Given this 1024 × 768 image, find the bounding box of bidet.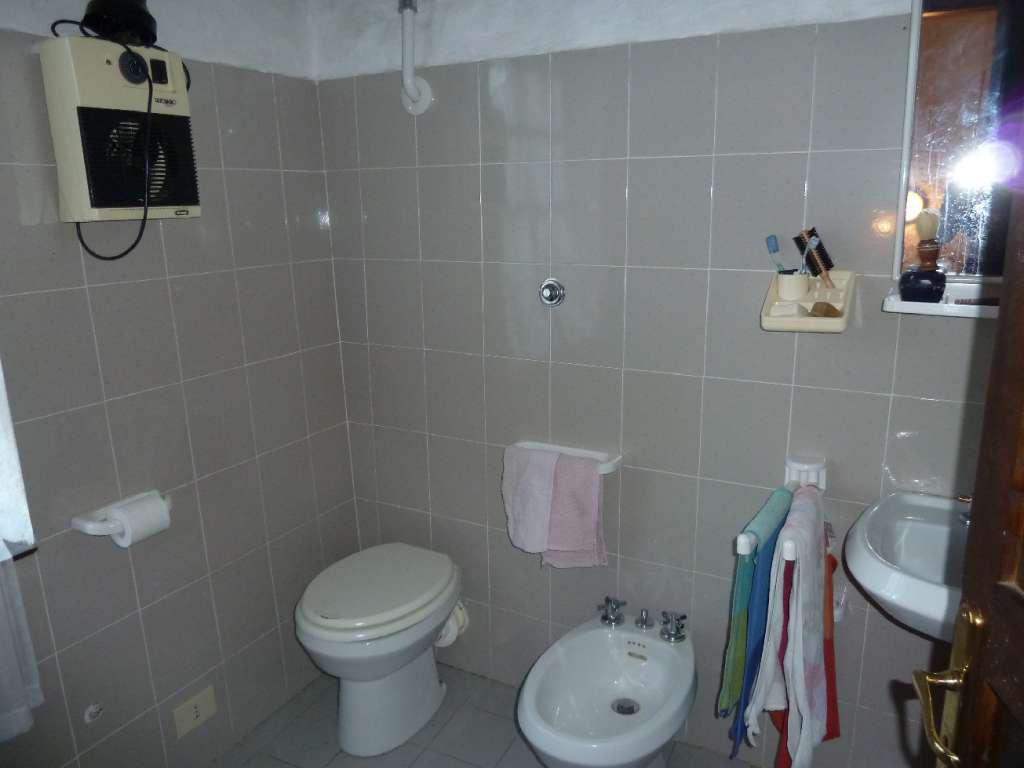
<bbox>296, 543, 463, 756</bbox>.
